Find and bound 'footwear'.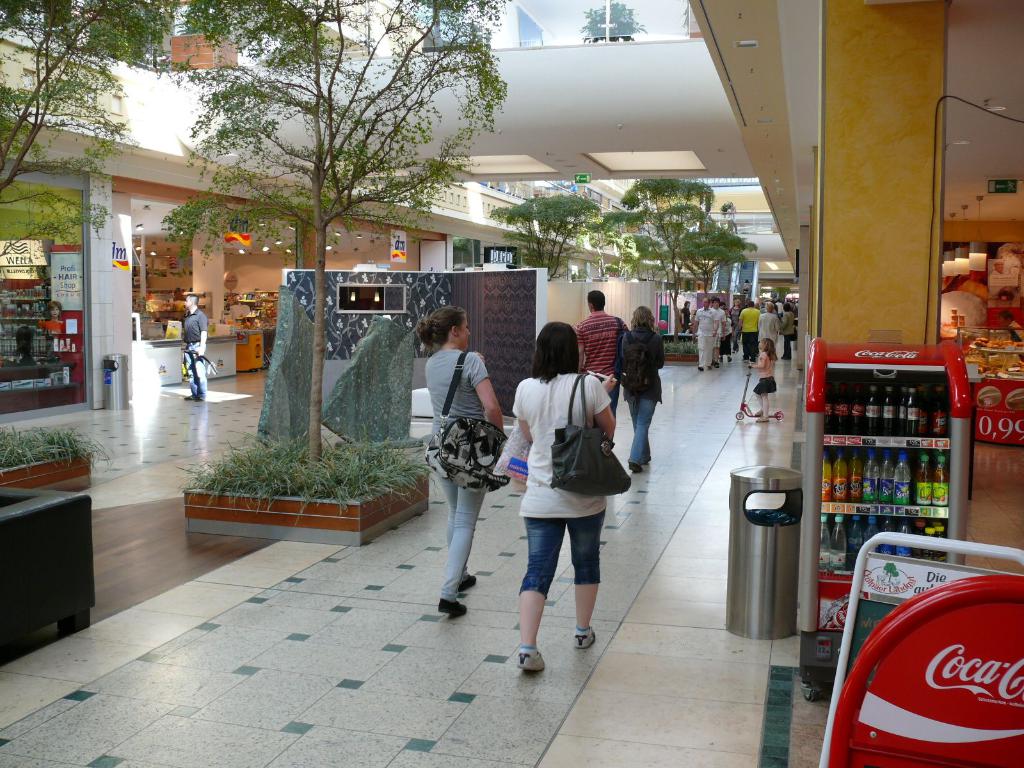
Bound: select_region(716, 360, 720, 371).
